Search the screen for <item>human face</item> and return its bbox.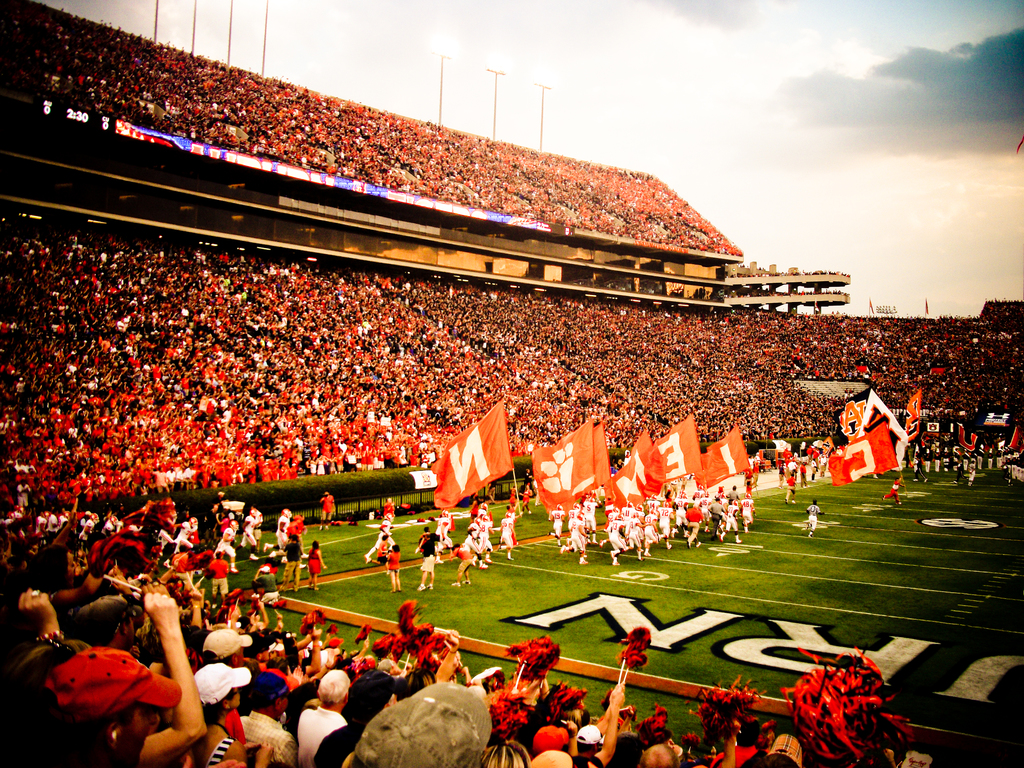
Found: {"x1": 124, "y1": 607, "x2": 136, "y2": 646}.
